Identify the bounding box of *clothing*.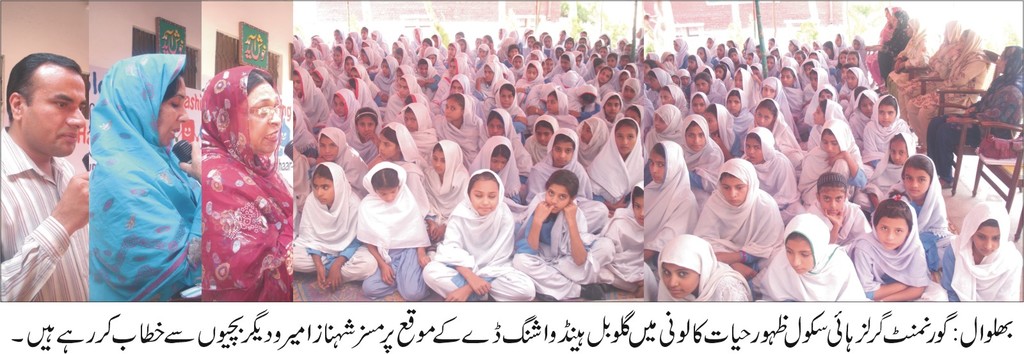
(554,52,572,77).
